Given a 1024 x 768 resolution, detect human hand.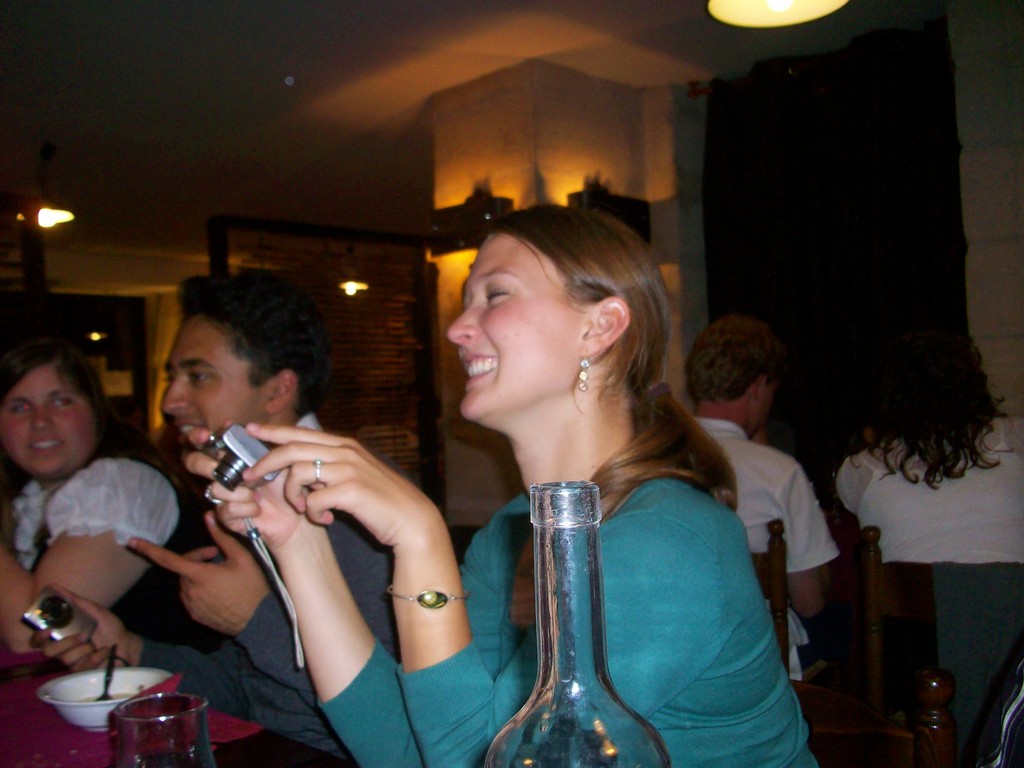
bbox=(231, 433, 447, 595).
